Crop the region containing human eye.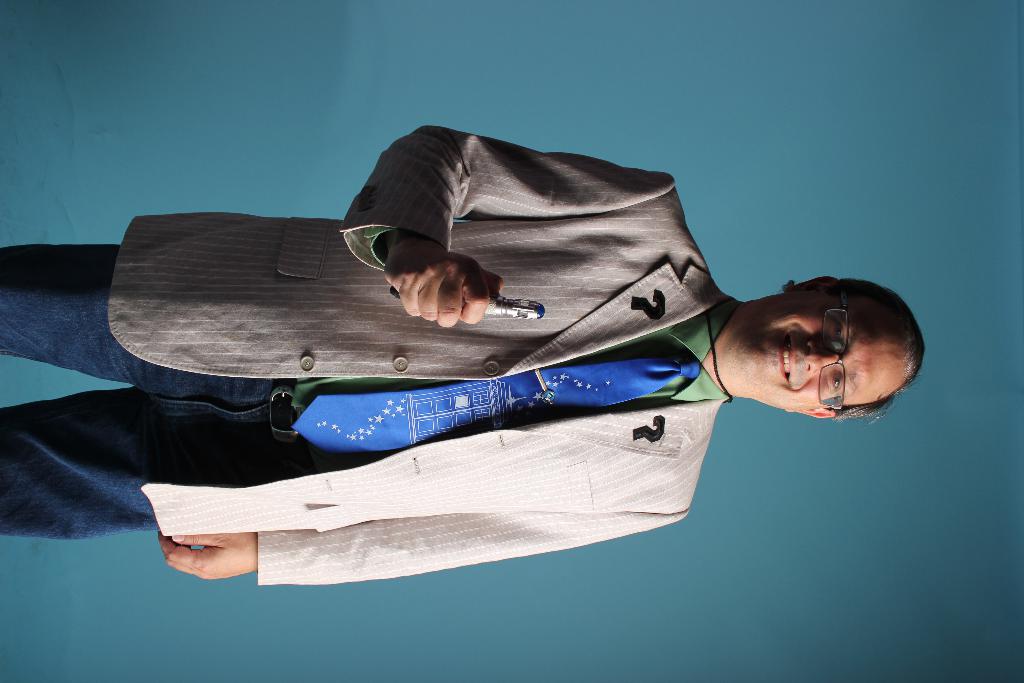
Crop region: x1=826, y1=364, x2=845, y2=399.
